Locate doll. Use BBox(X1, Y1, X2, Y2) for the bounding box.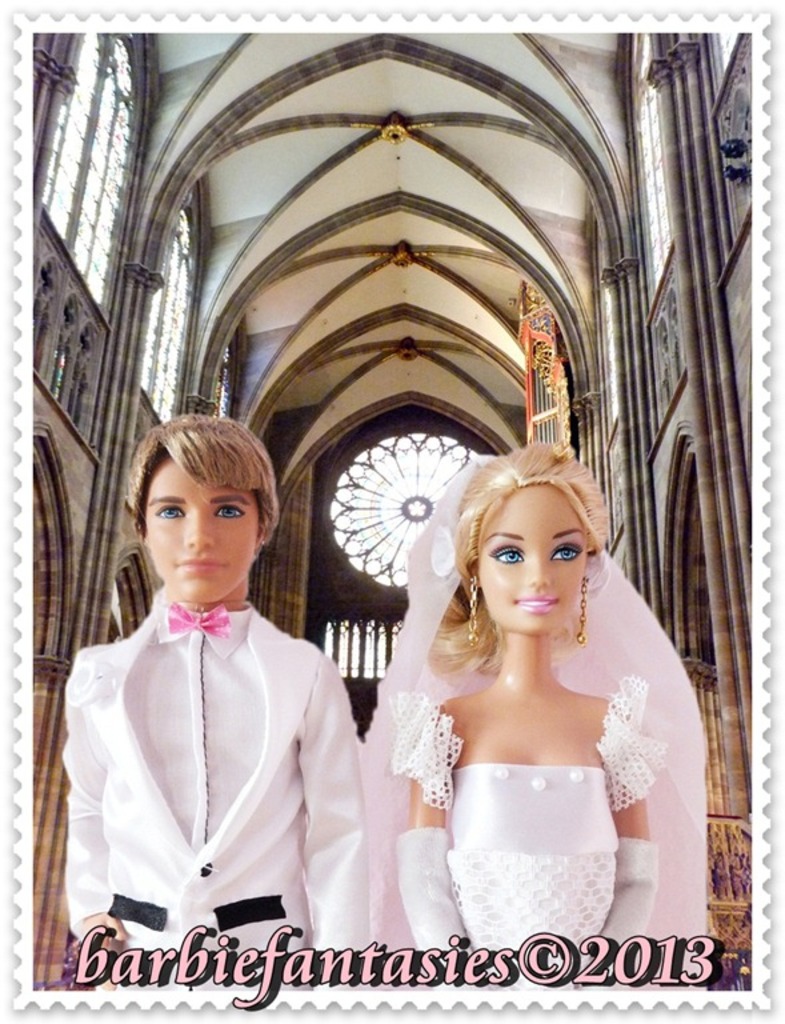
BBox(51, 392, 356, 967).
